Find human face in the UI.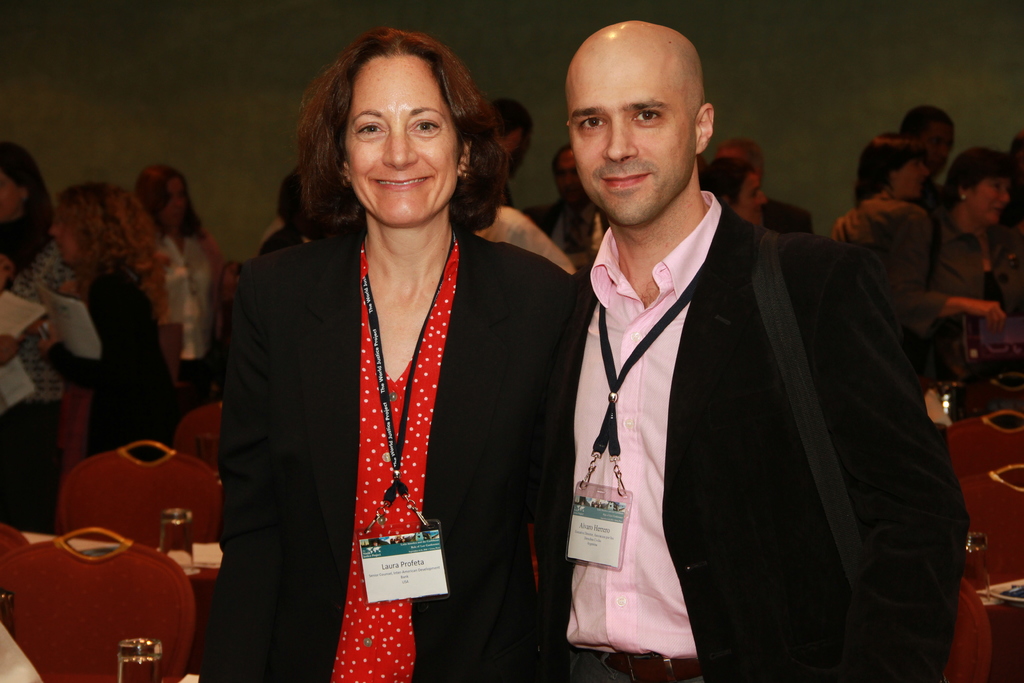
UI element at rect(900, 153, 932, 197).
